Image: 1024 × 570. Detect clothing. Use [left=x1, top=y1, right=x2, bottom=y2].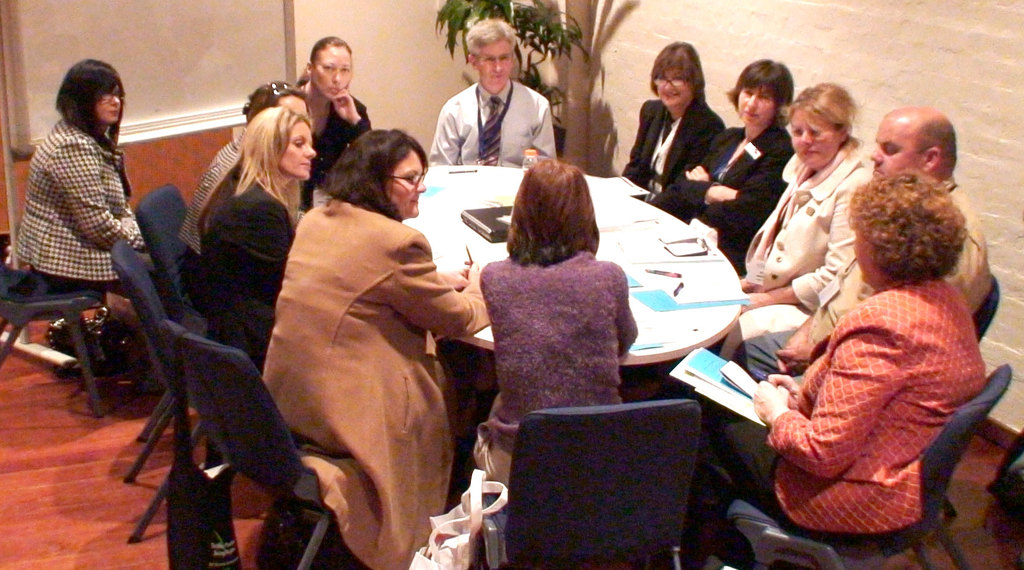
[left=837, top=190, right=981, bottom=342].
